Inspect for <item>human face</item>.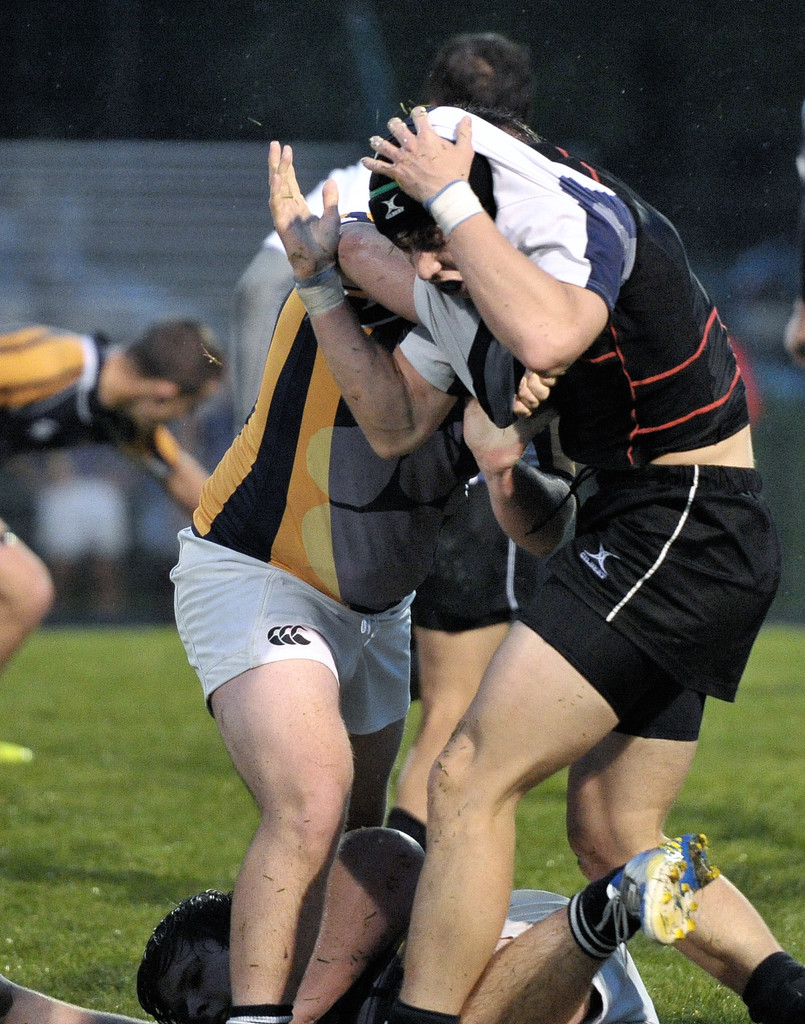
Inspection: x1=156 y1=935 x2=234 y2=1023.
